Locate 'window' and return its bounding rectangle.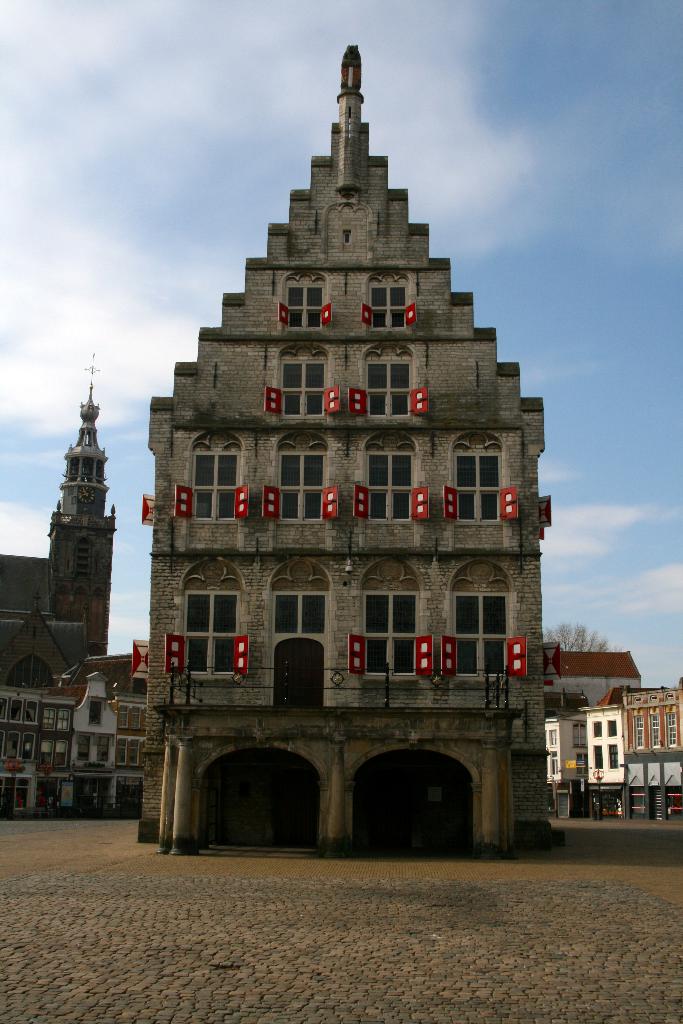
<box>268,554,331,636</box>.
